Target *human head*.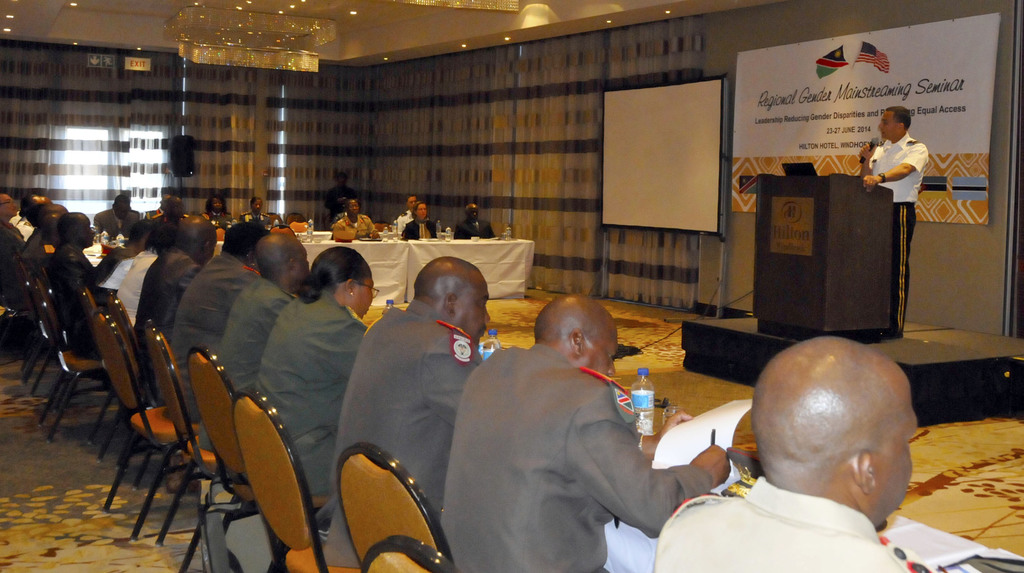
Target region: bbox(223, 219, 268, 263).
